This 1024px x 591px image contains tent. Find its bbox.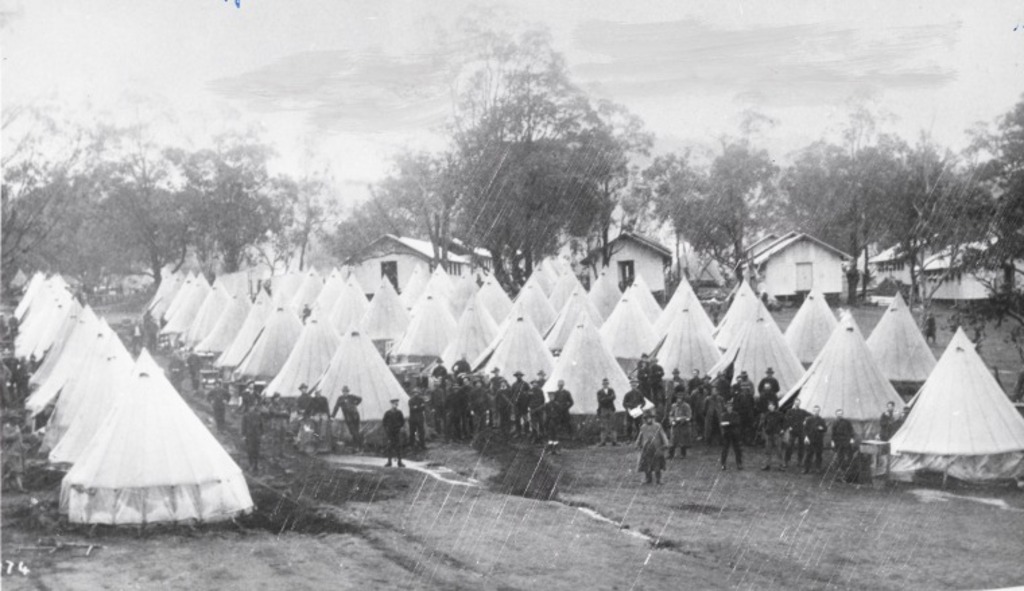
348/233/469/289.
